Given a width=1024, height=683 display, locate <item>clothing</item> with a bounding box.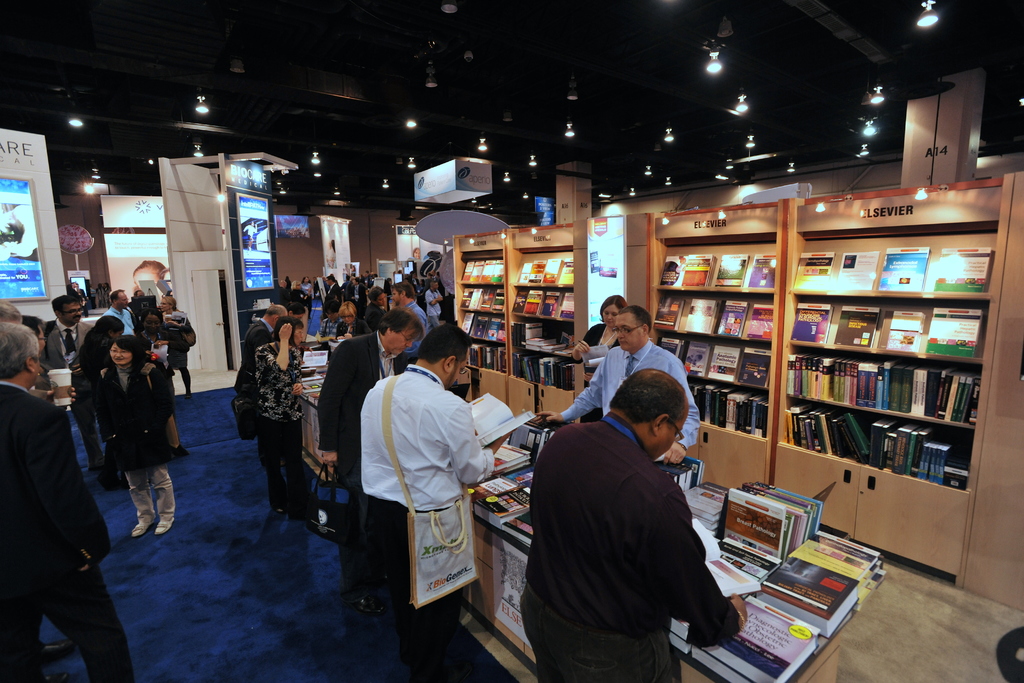
Located: locate(325, 284, 340, 298).
